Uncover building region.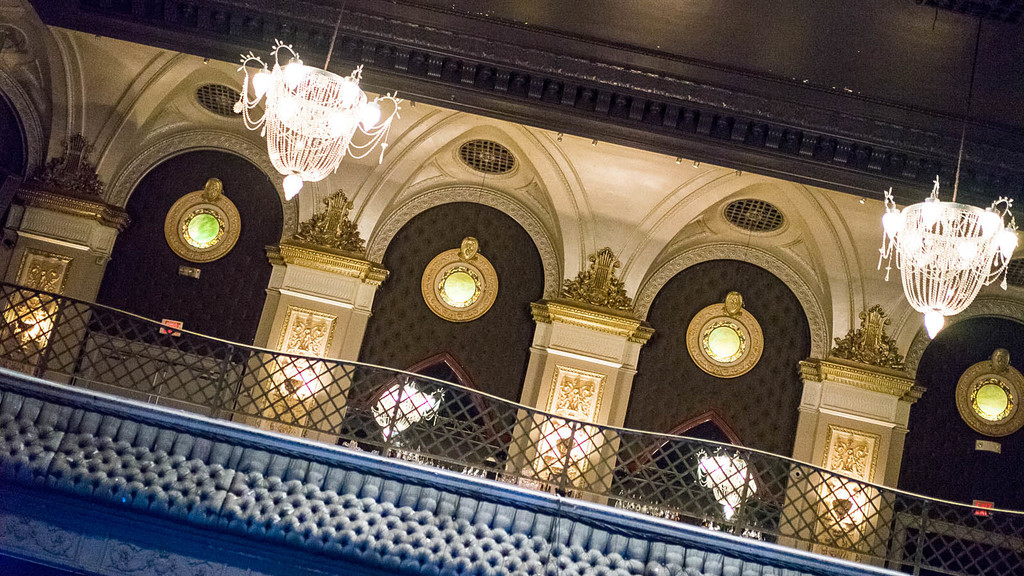
Uncovered: (0,0,1020,575).
